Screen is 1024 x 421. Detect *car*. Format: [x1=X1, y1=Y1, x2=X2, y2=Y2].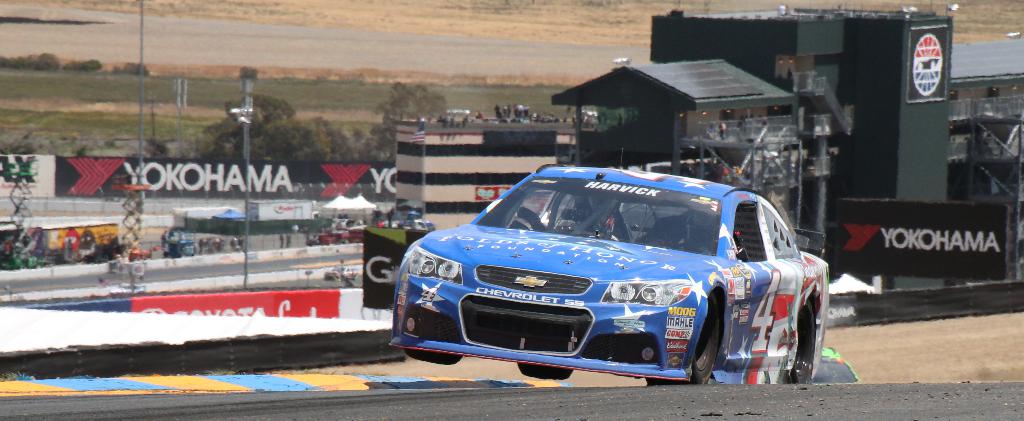
[x1=376, y1=158, x2=830, y2=386].
